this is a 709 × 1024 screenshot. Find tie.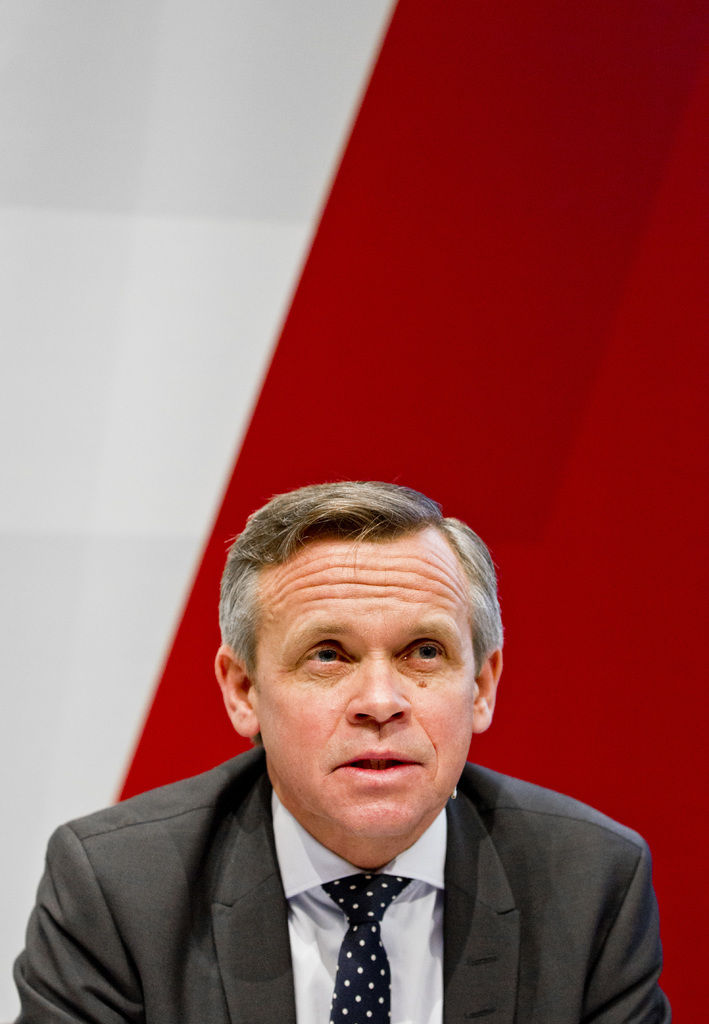
Bounding box: <box>320,876,412,1023</box>.
